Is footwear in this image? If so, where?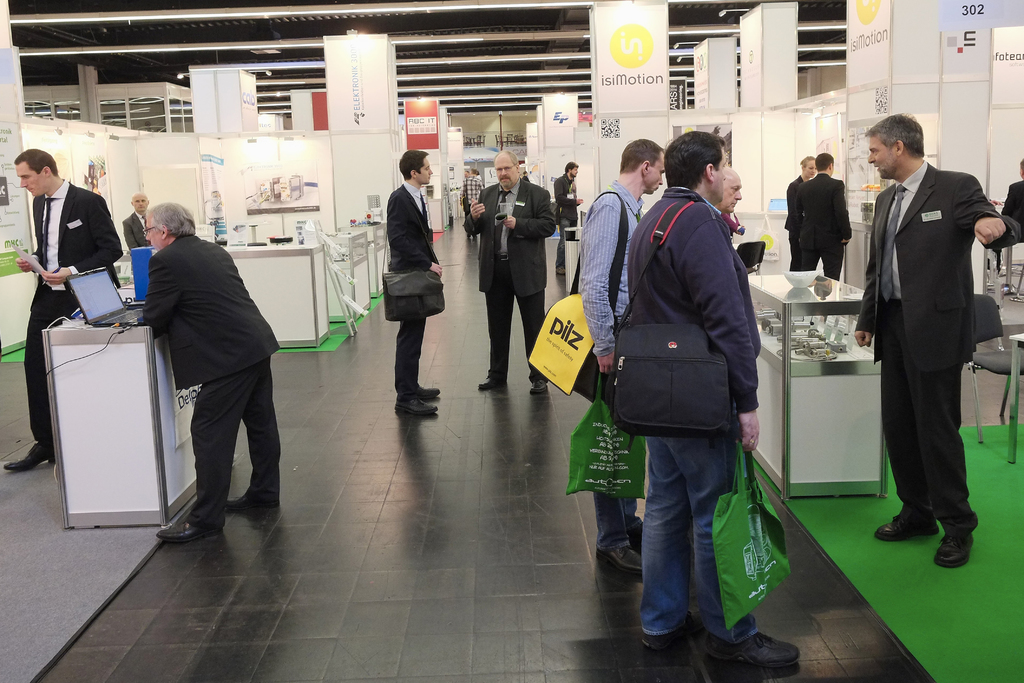
Yes, at l=416, t=384, r=442, b=399.
